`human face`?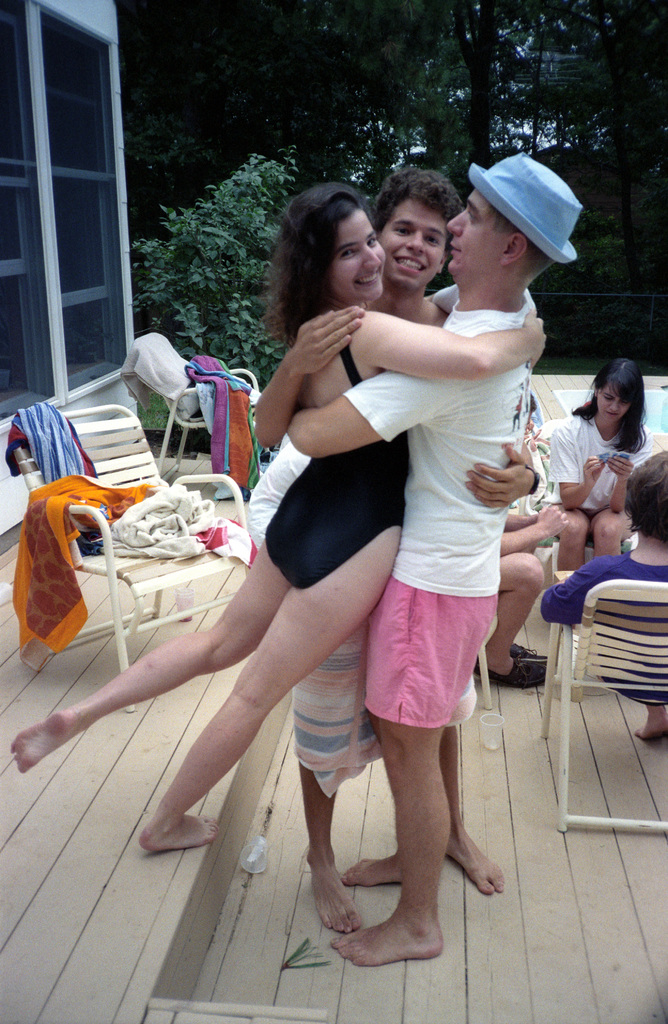
rect(598, 387, 632, 422)
